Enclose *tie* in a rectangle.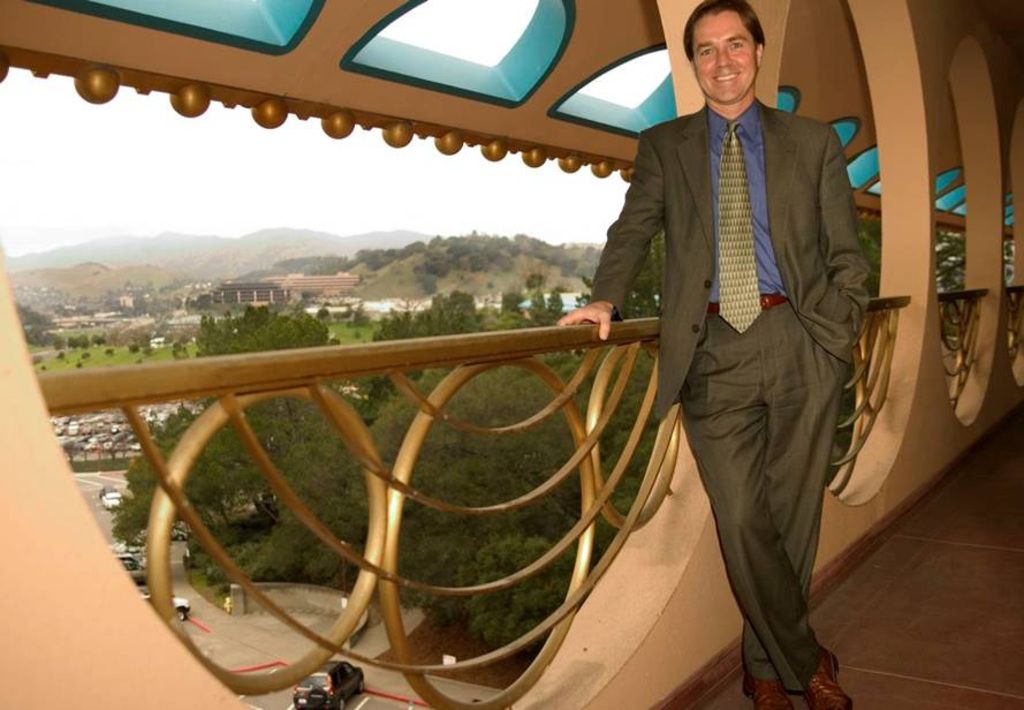
select_region(719, 126, 760, 333).
